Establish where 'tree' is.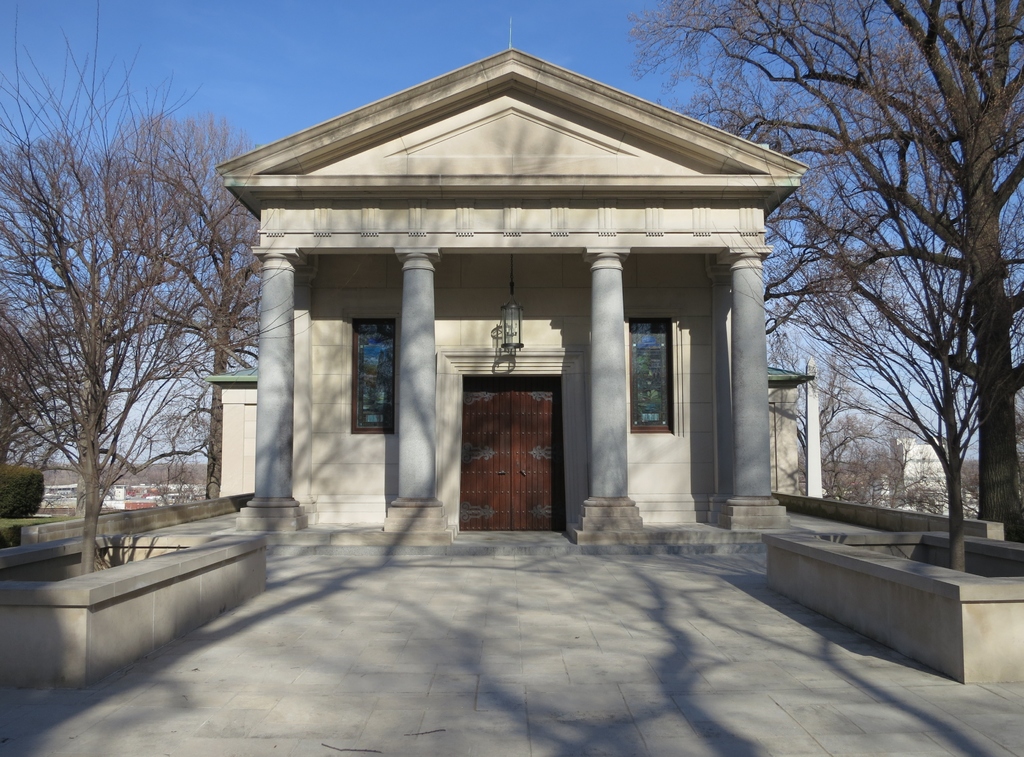
Established at left=0, top=283, right=65, bottom=454.
